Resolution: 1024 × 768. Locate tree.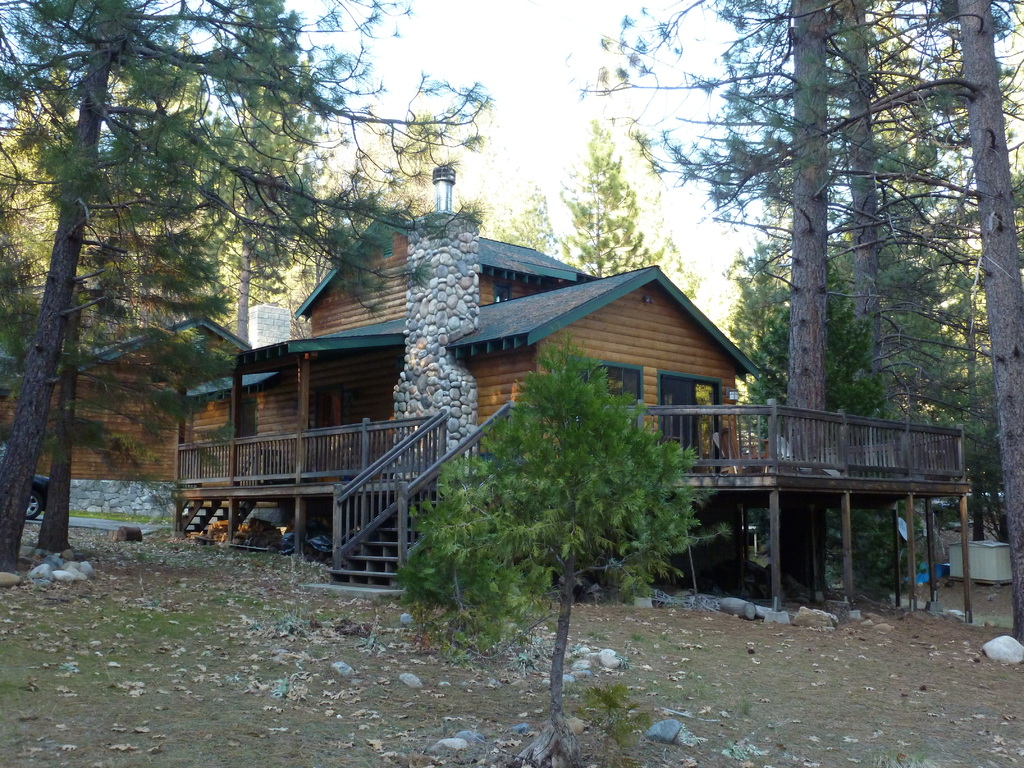
0,0,497,582.
